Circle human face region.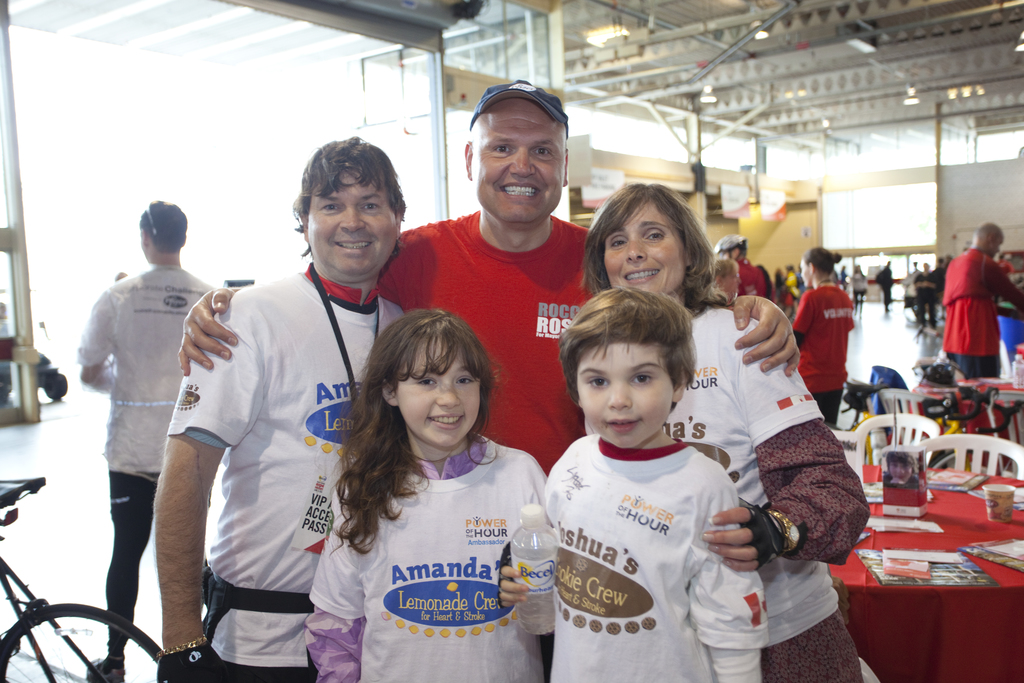
Region: bbox=(604, 205, 676, 293).
